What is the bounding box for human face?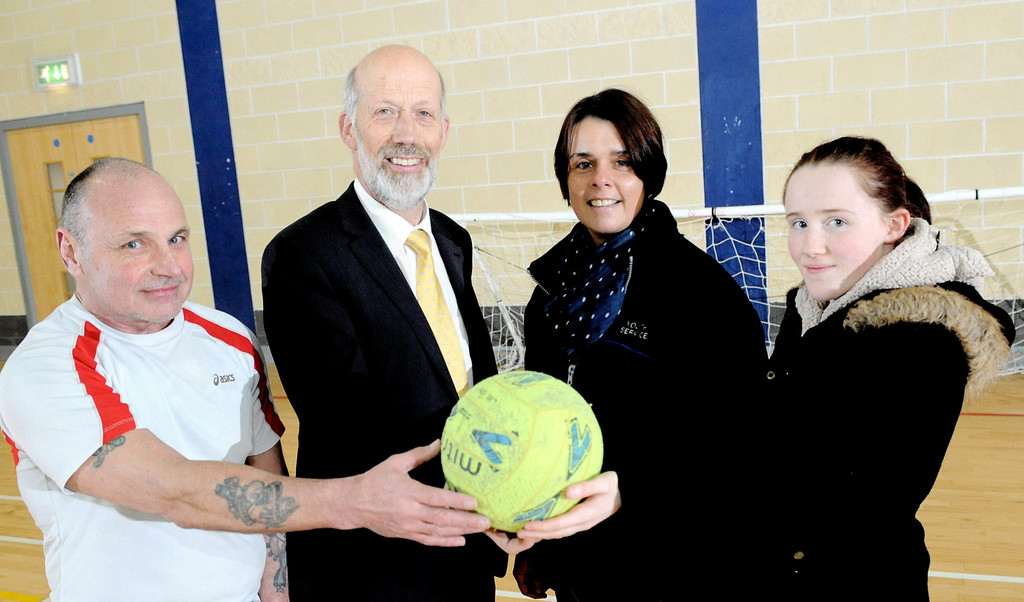
[356, 80, 439, 206].
